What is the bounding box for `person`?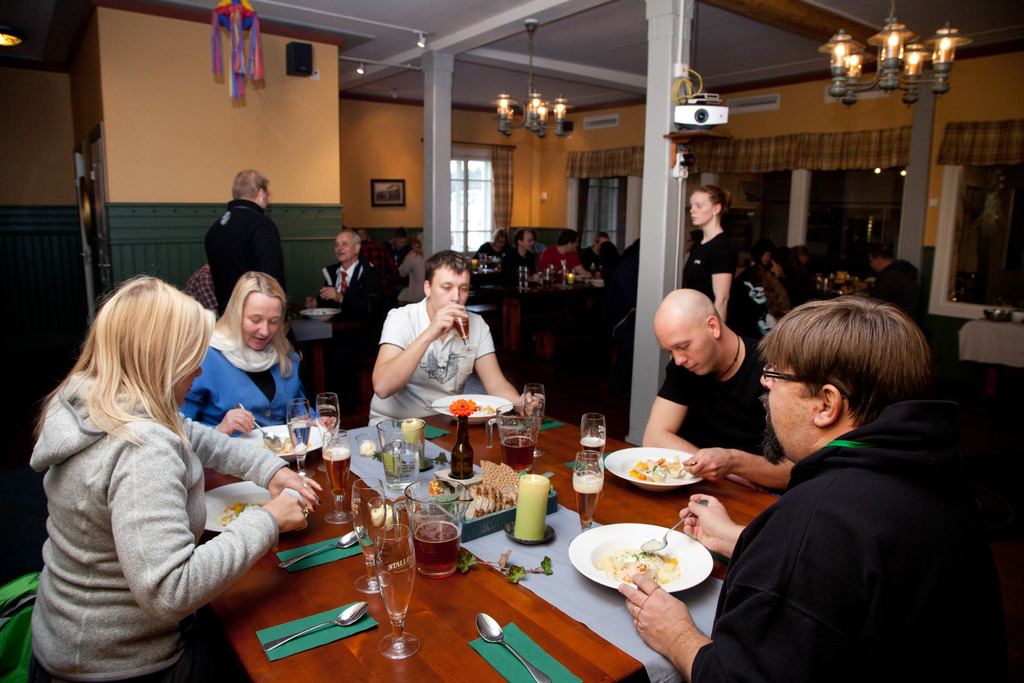
(left=639, top=288, right=796, bottom=496).
